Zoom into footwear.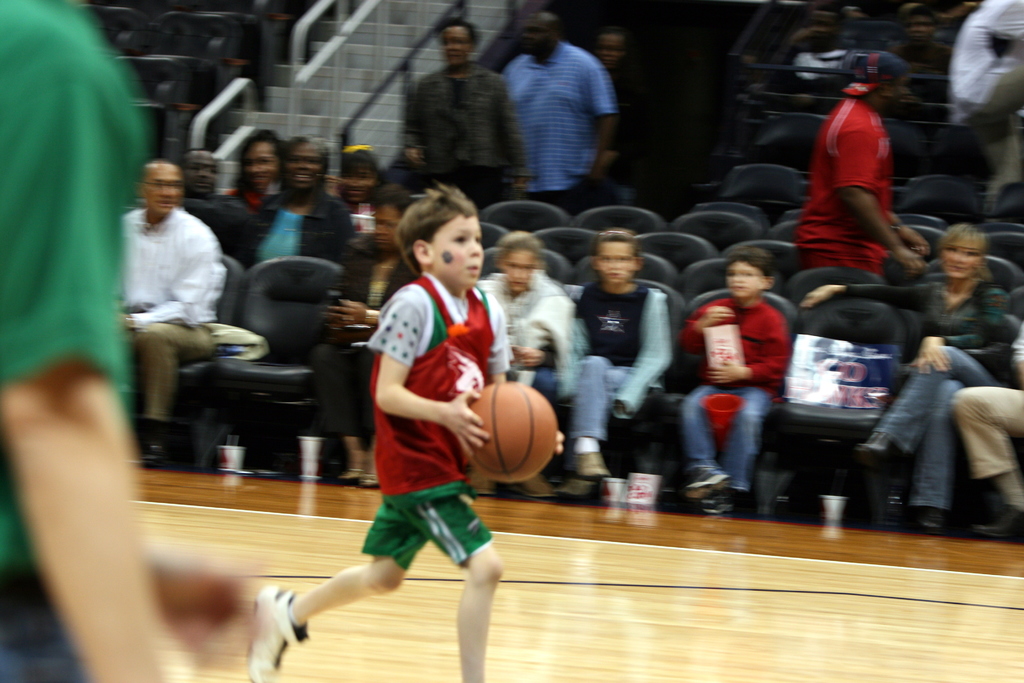
Zoom target: [919, 509, 944, 532].
